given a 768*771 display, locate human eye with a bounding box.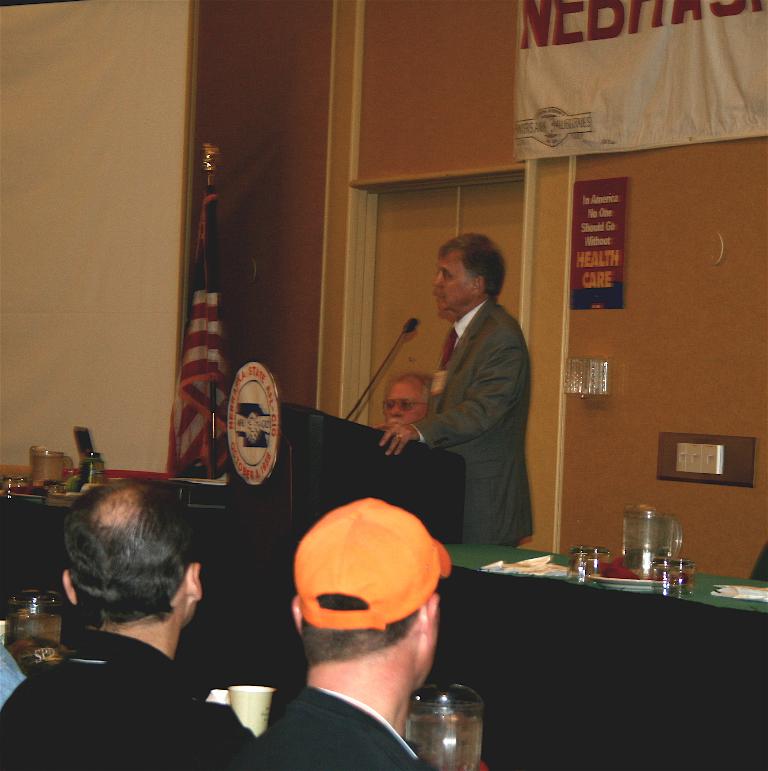
Located: box=[384, 401, 397, 409].
